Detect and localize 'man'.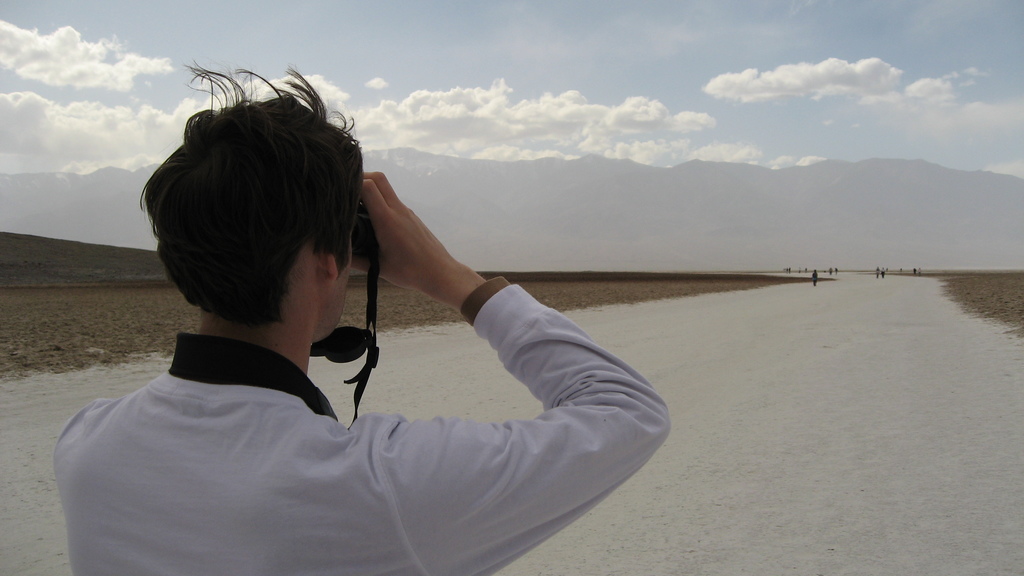
Localized at BBox(50, 51, 673, 575).
